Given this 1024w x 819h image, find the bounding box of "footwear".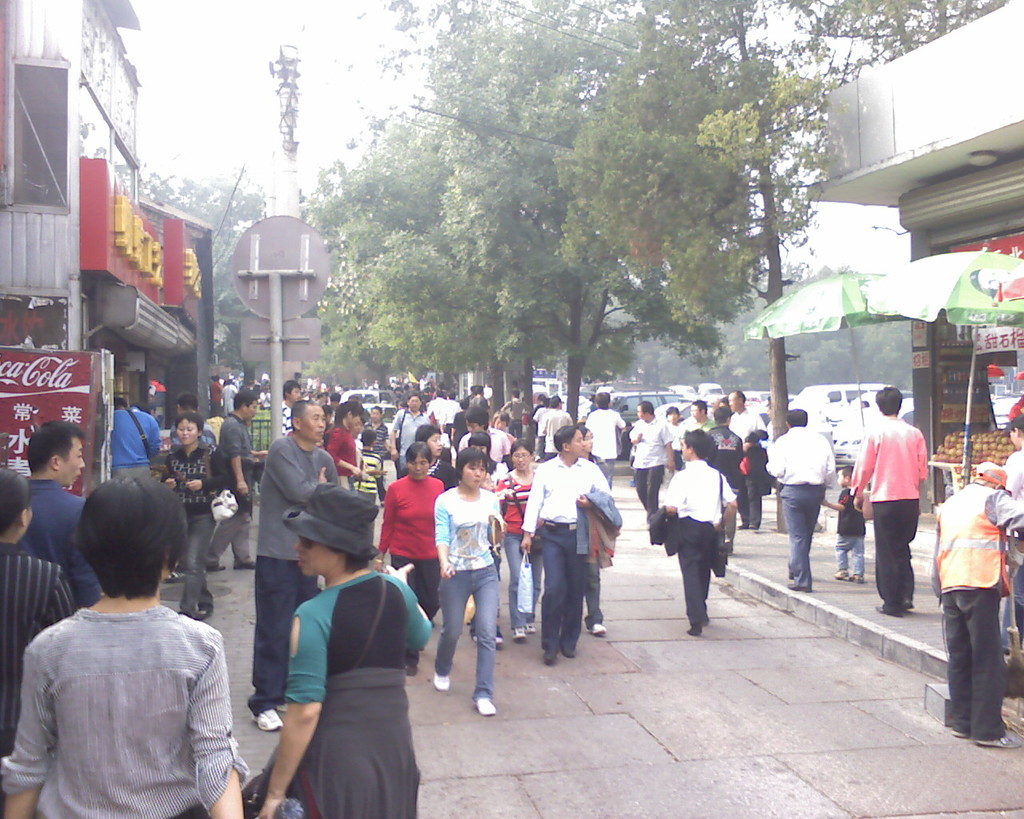
BBox(526, 619, 538, 633).
